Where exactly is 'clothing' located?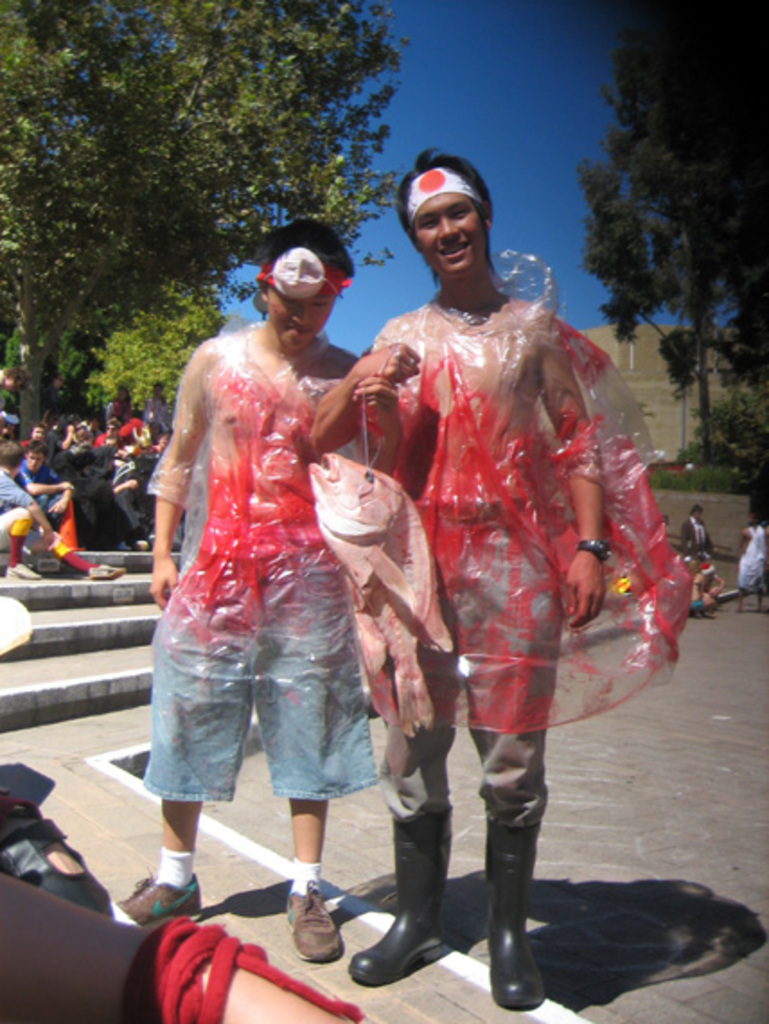
Its bounding box is Rect(738, 525, 765, 591).
